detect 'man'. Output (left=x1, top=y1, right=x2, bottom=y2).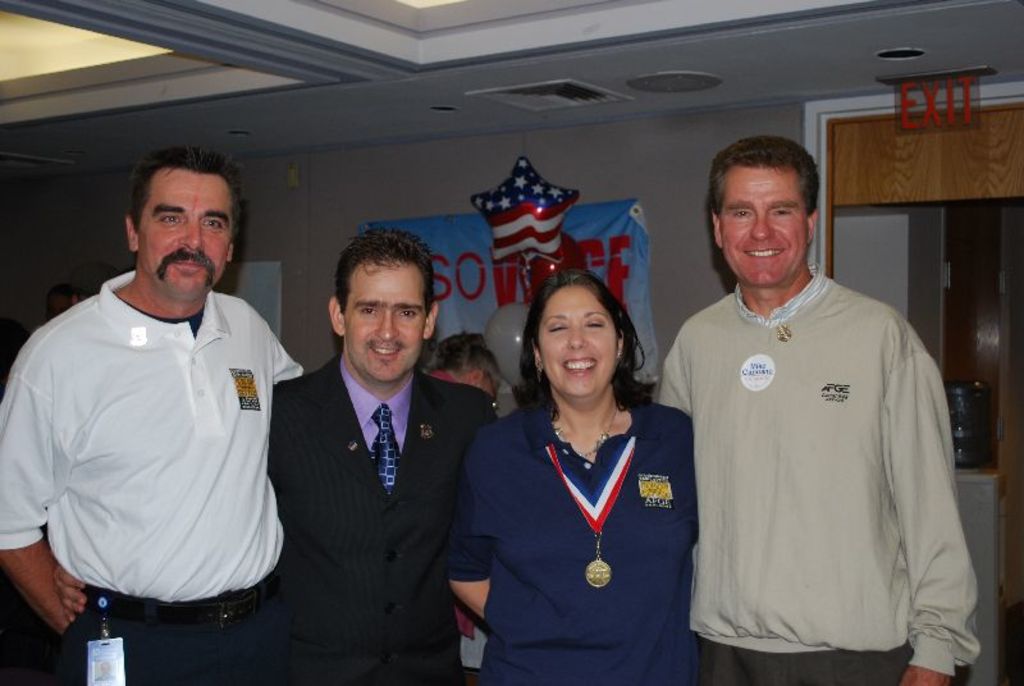
(left=268, top=212, right=500, bottom=685).
